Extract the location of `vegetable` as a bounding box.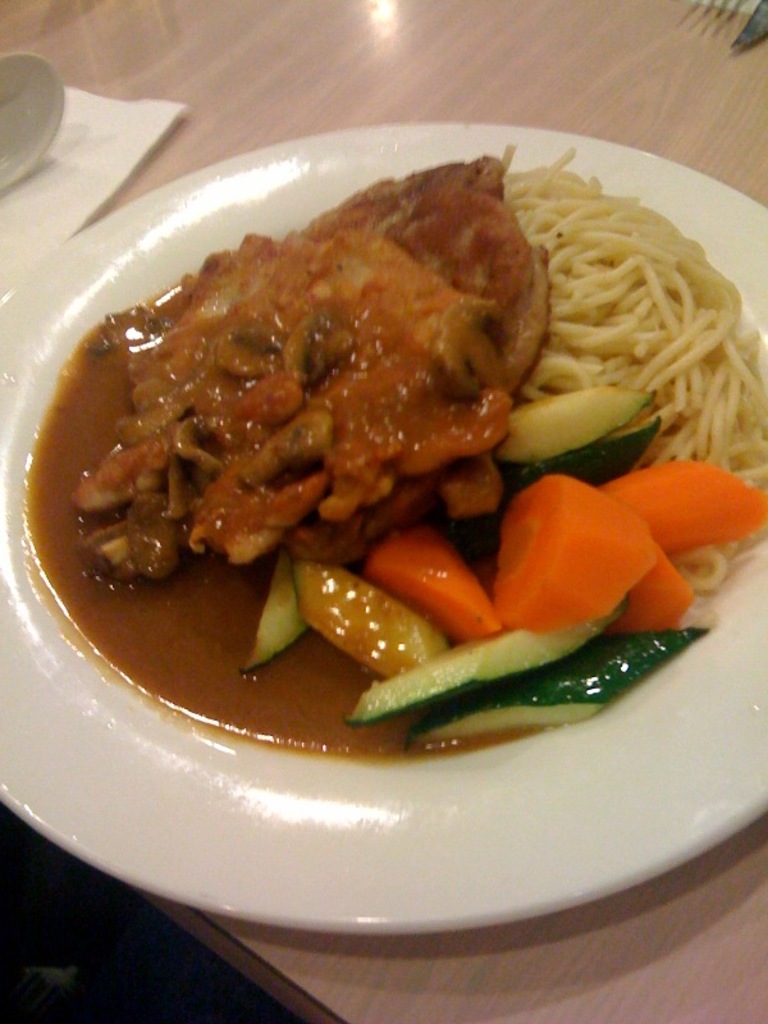
[288, 547, 453, 676].
